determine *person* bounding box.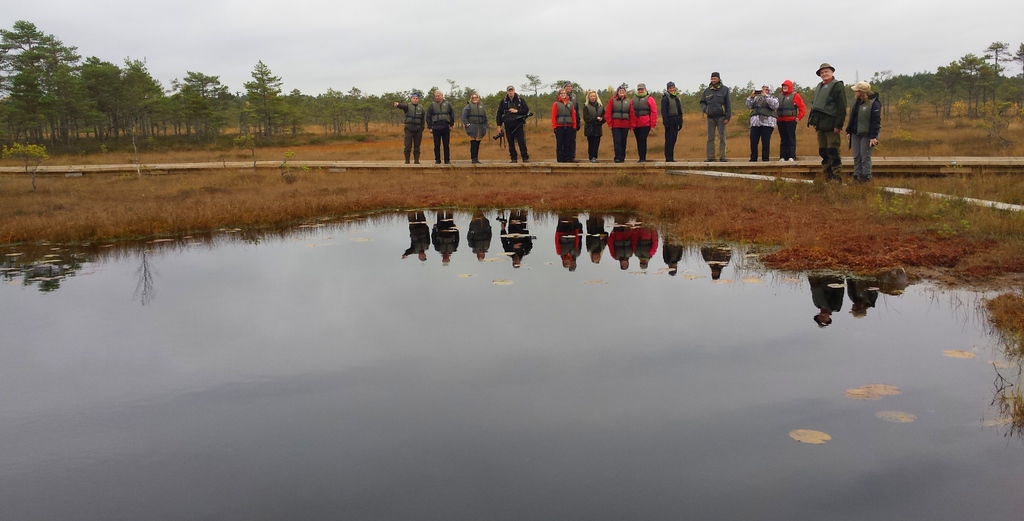
Determined: x1=400 y1=95 x2=420 y2=167.
